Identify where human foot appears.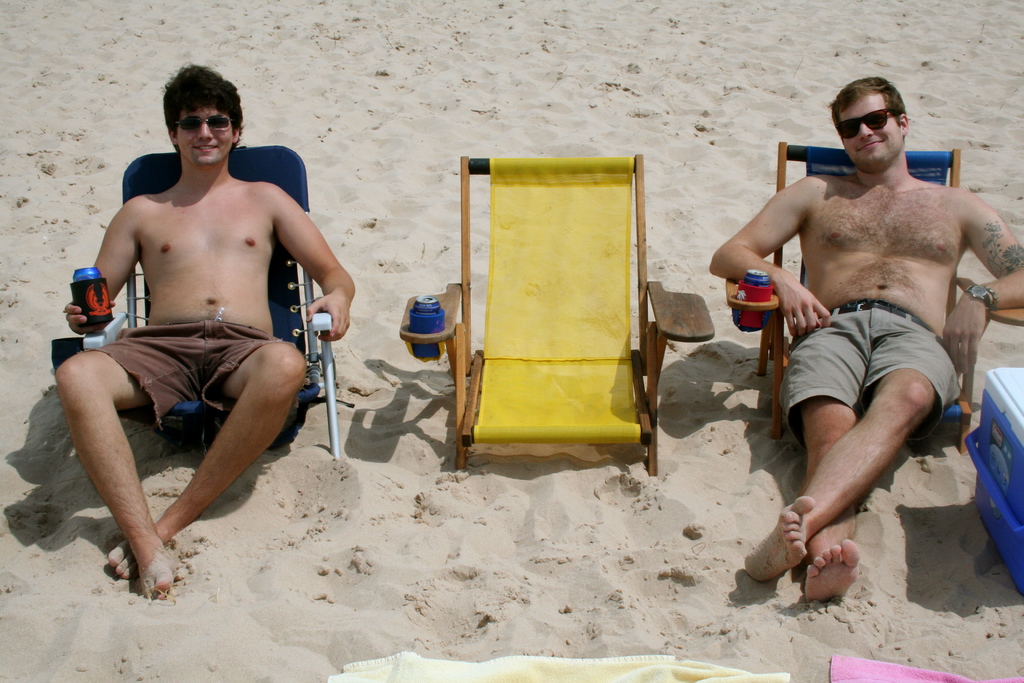
Appears at (140,537,170,602).
